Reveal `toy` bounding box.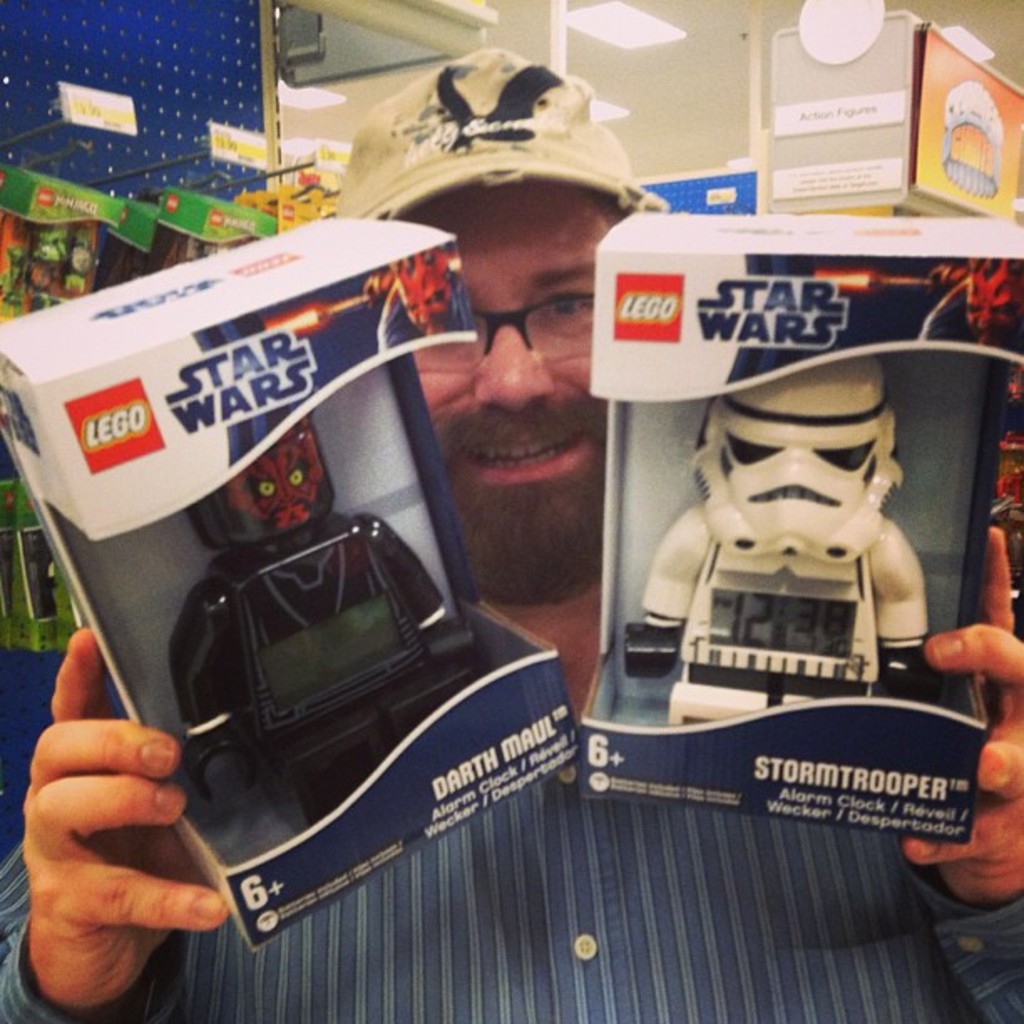
Revealed: crop(25, 218, 62, 294).
